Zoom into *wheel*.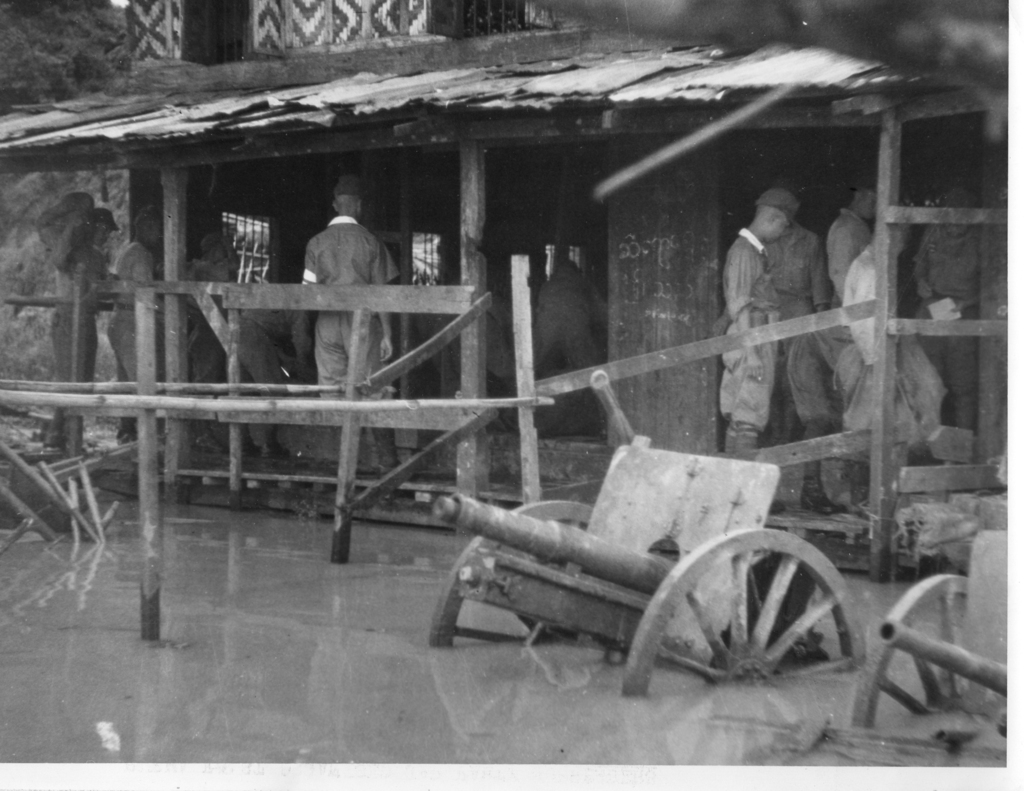
Zoom target: <region>430, 497, 595, 648</region>.
